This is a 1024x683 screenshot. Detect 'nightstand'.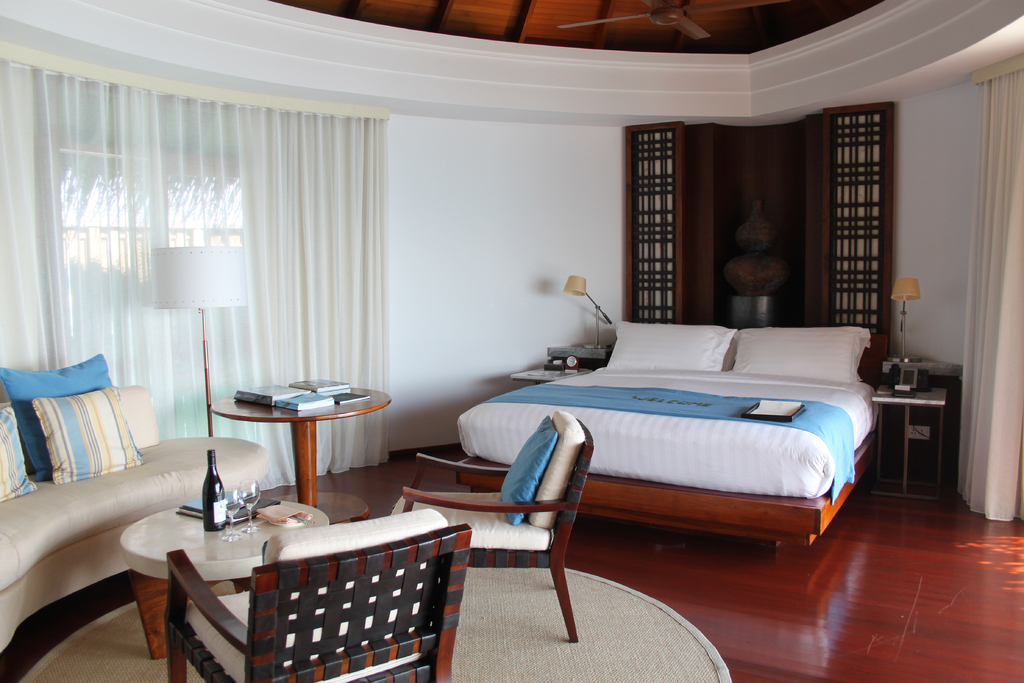
rect(870, 388, 950, 496).
